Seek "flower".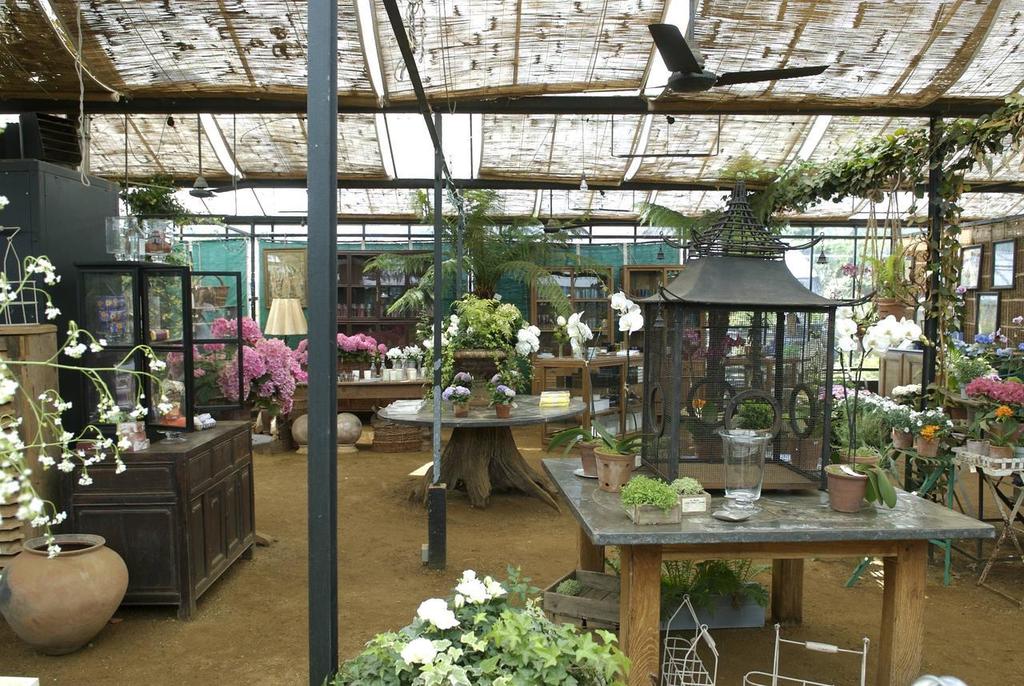
{"left": 451, "top": 371, "right": 470, "bottom": 385}.
